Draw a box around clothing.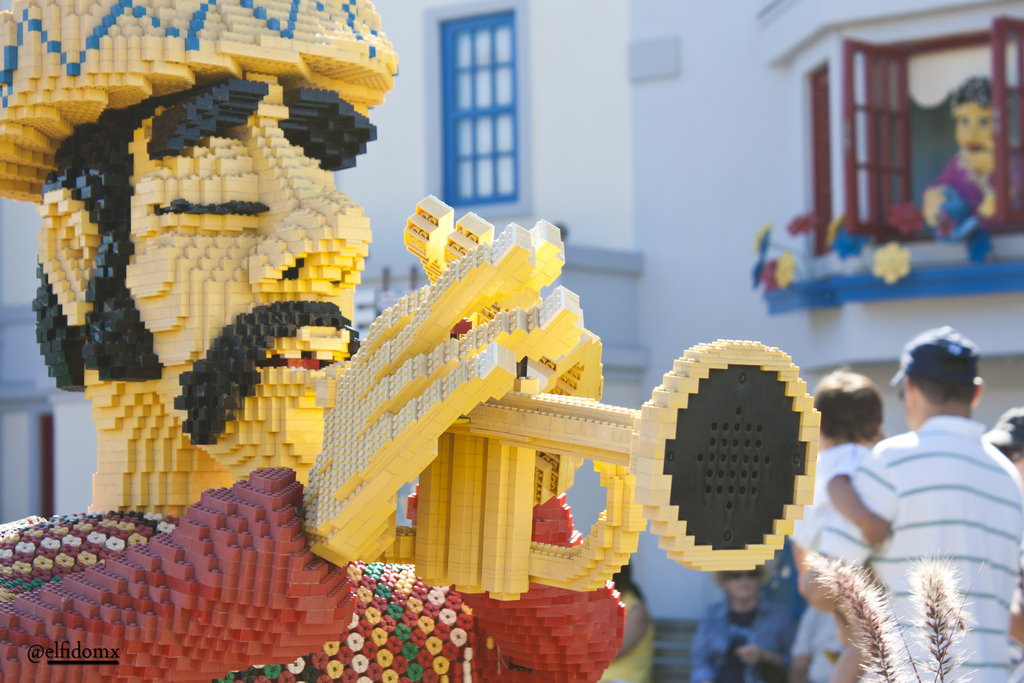
[788, 443, 872, 575].
